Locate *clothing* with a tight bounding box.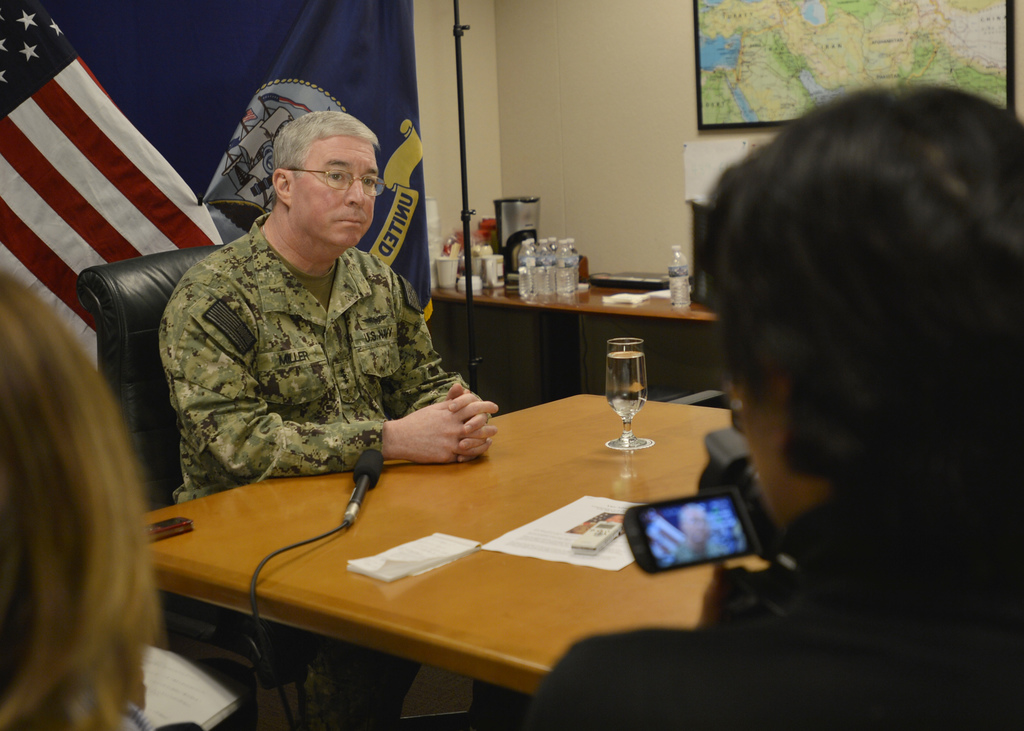
72 700 168 730.
